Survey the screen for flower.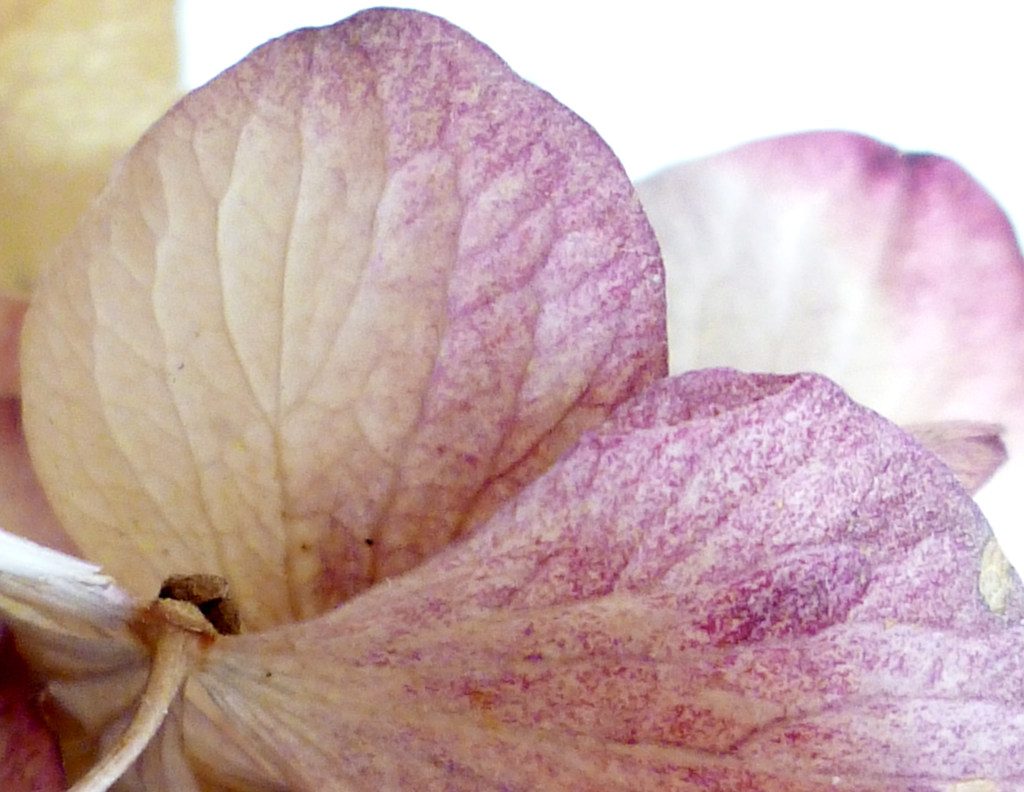
Survey found: 0:0:188:407.
